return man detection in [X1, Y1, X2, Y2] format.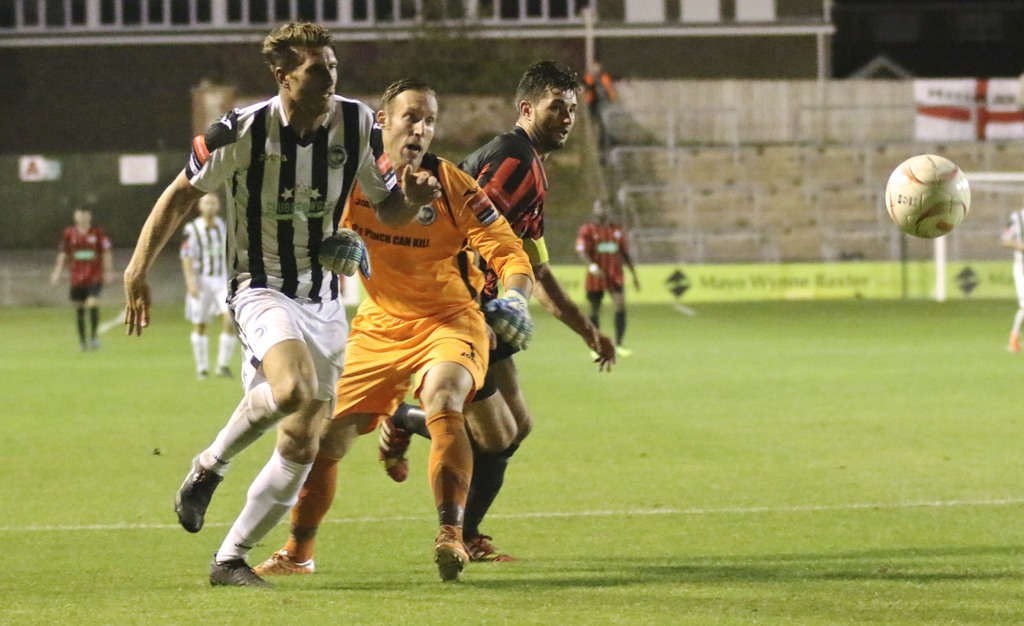
[123, 24, 444, 594].
